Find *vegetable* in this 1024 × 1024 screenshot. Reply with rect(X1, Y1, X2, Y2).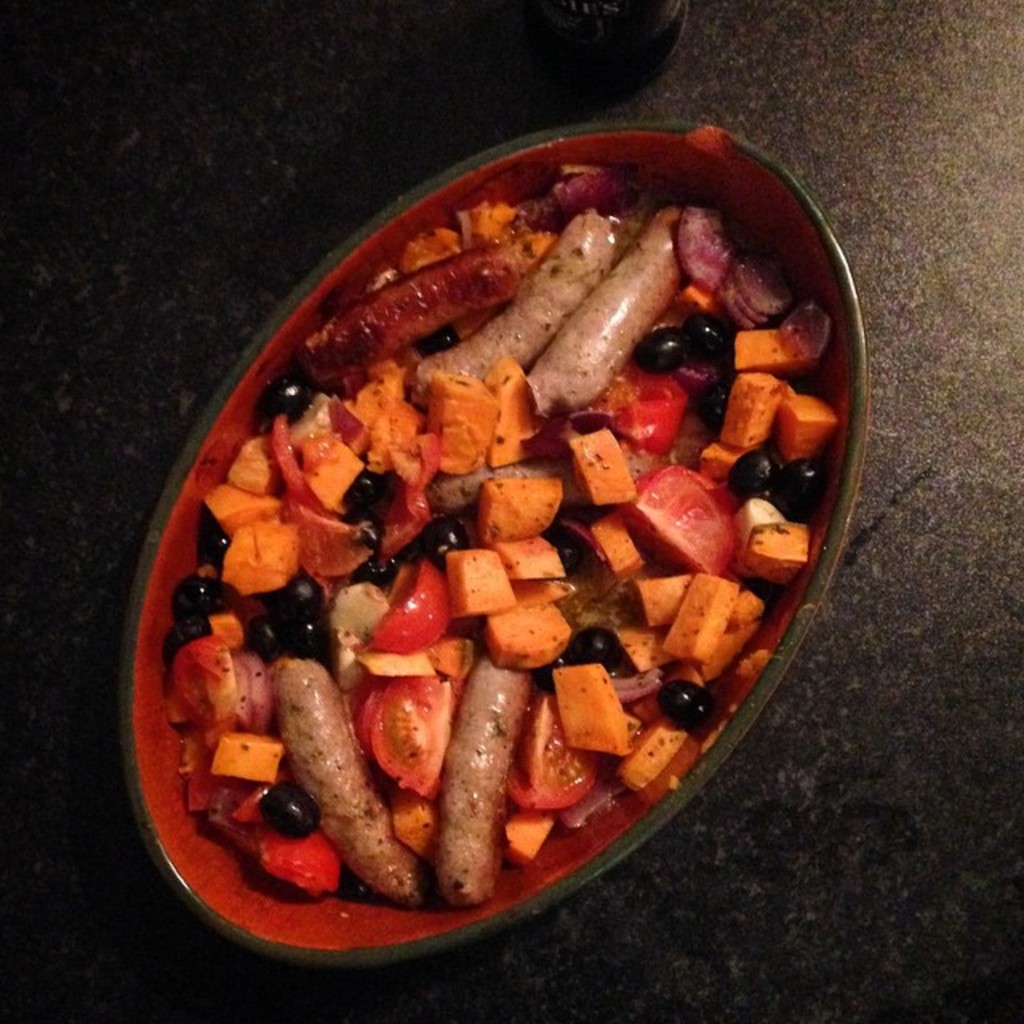
rect(594, 514, 635, 576).
